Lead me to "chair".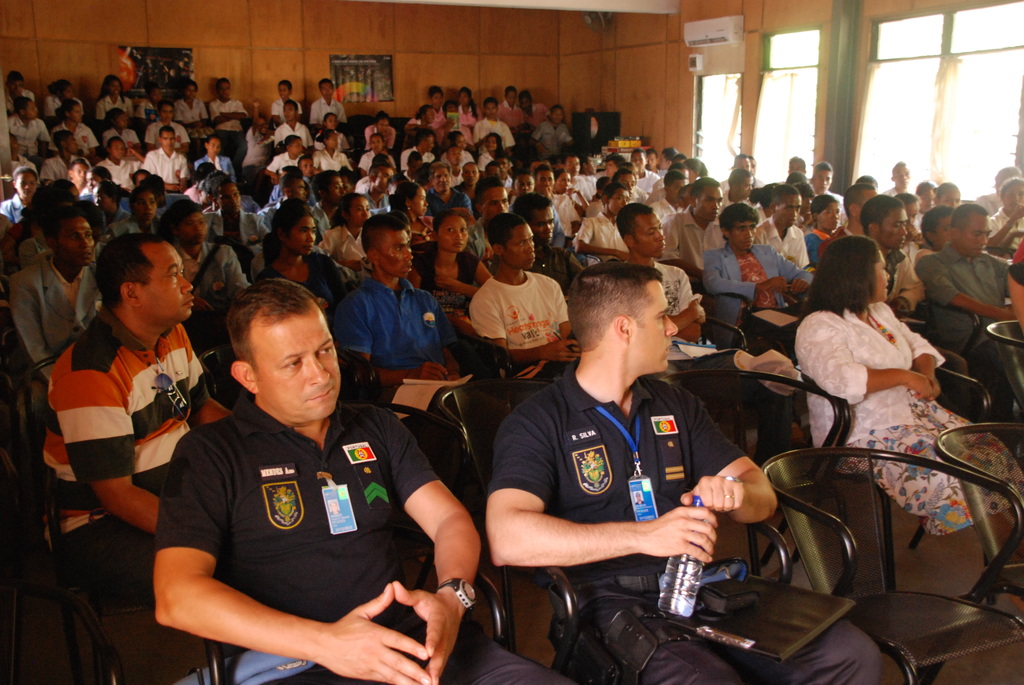
Lead to {"left": 352, "top": 402, "right": 471, "bottom": 516}.
